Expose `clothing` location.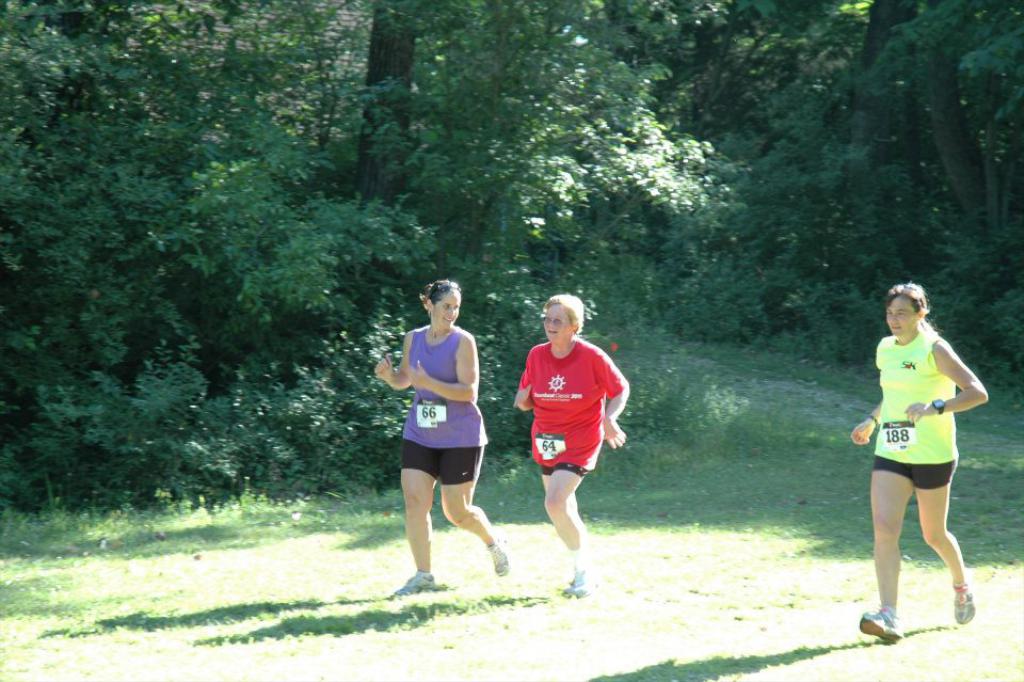
Exposed at rect(393, 326, 490, 488).
